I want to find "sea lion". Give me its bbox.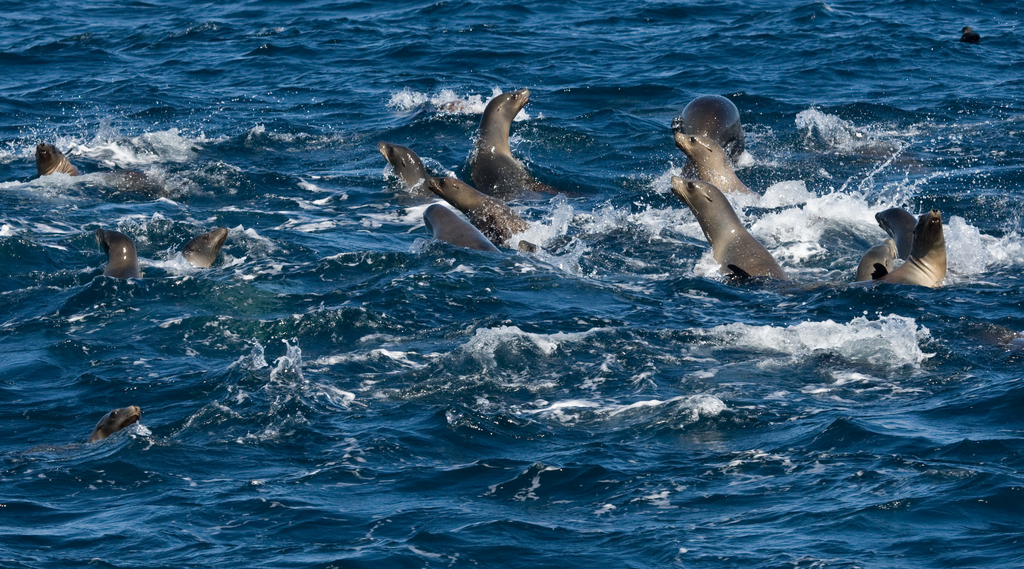
<bbox>672, 178, 789, 286</bbox>.
